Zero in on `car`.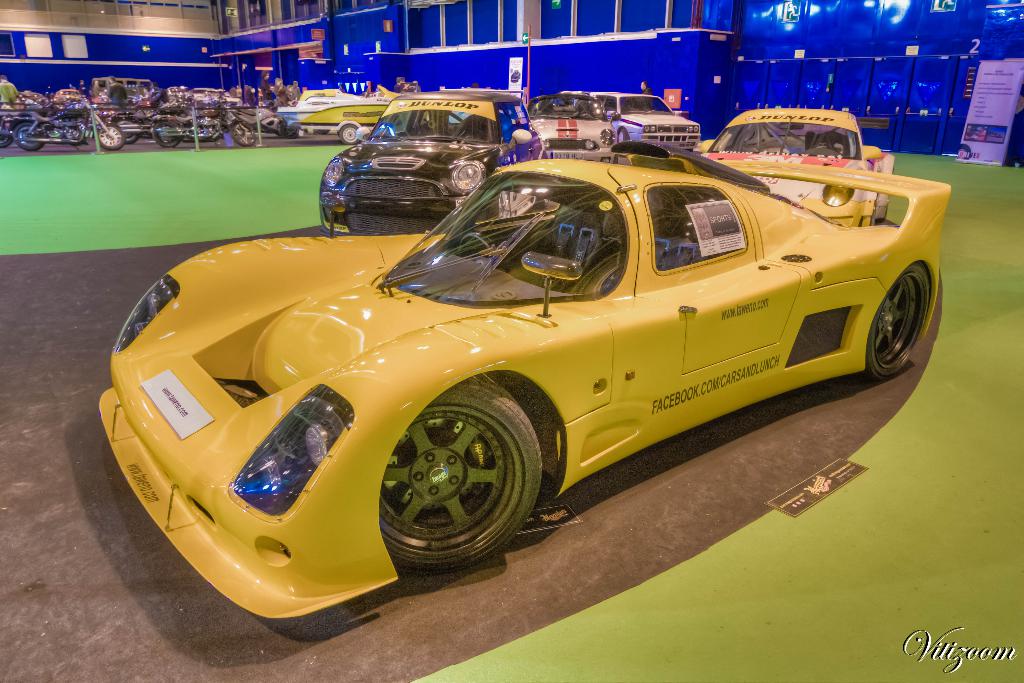
Zeroed in: crop(95, 131, 960, 628).
